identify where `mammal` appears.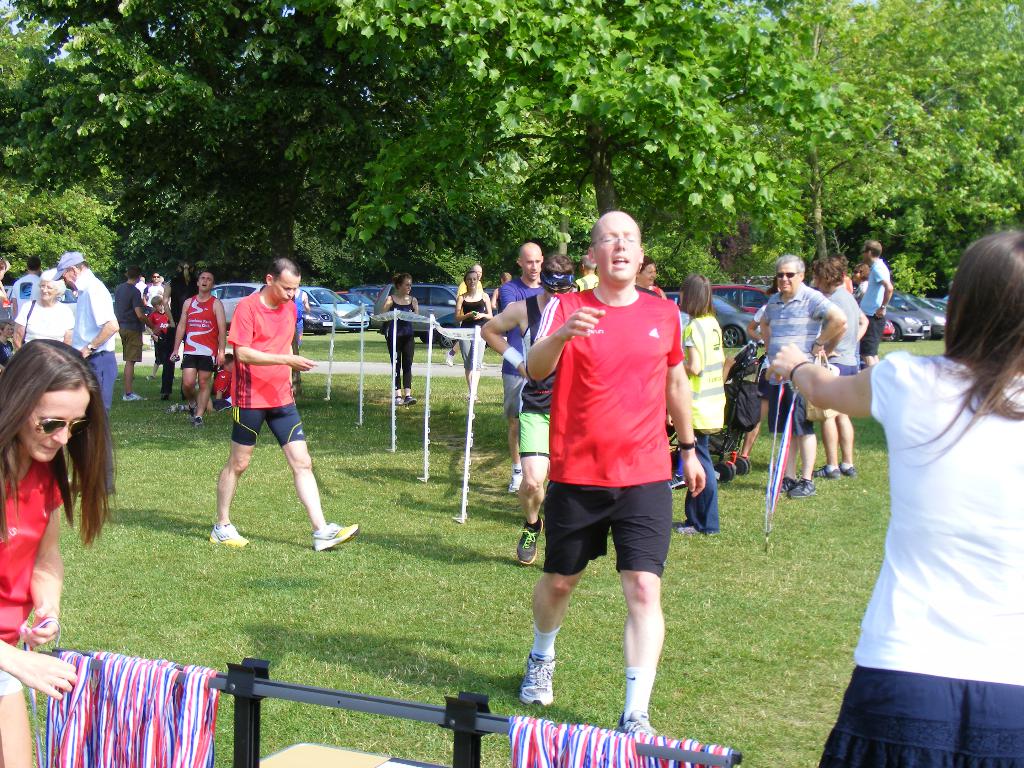
Appears at [left=664, top=278, right=727, bottom=534].
